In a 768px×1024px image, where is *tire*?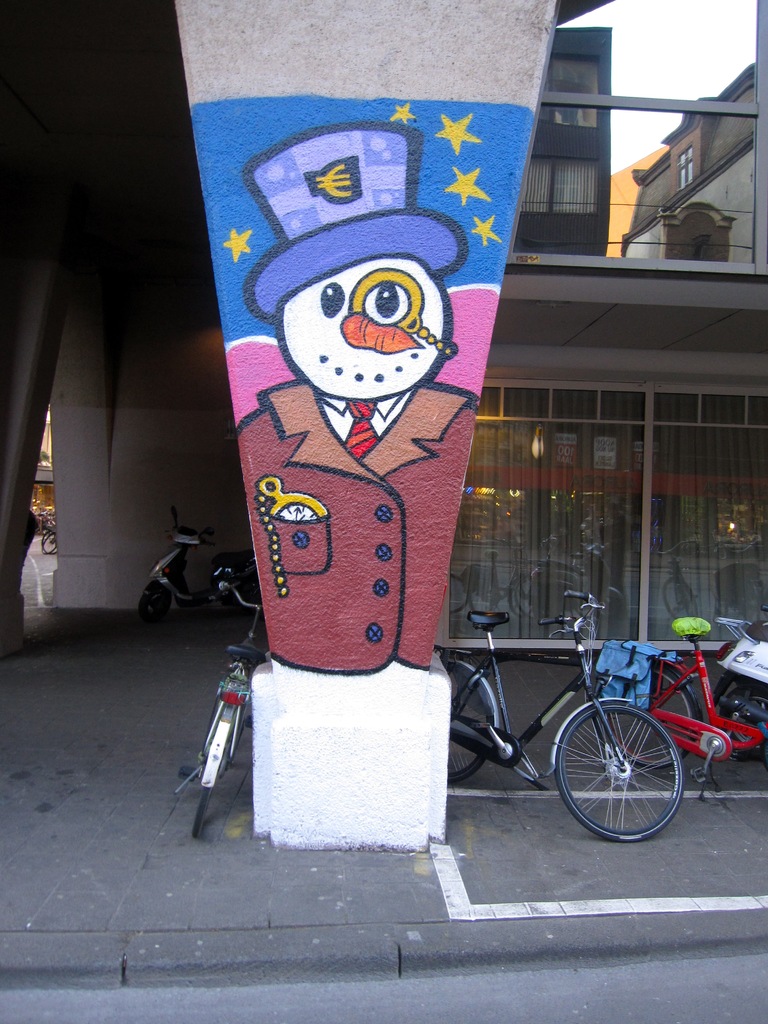
crop(592, 659, 716, 771).
